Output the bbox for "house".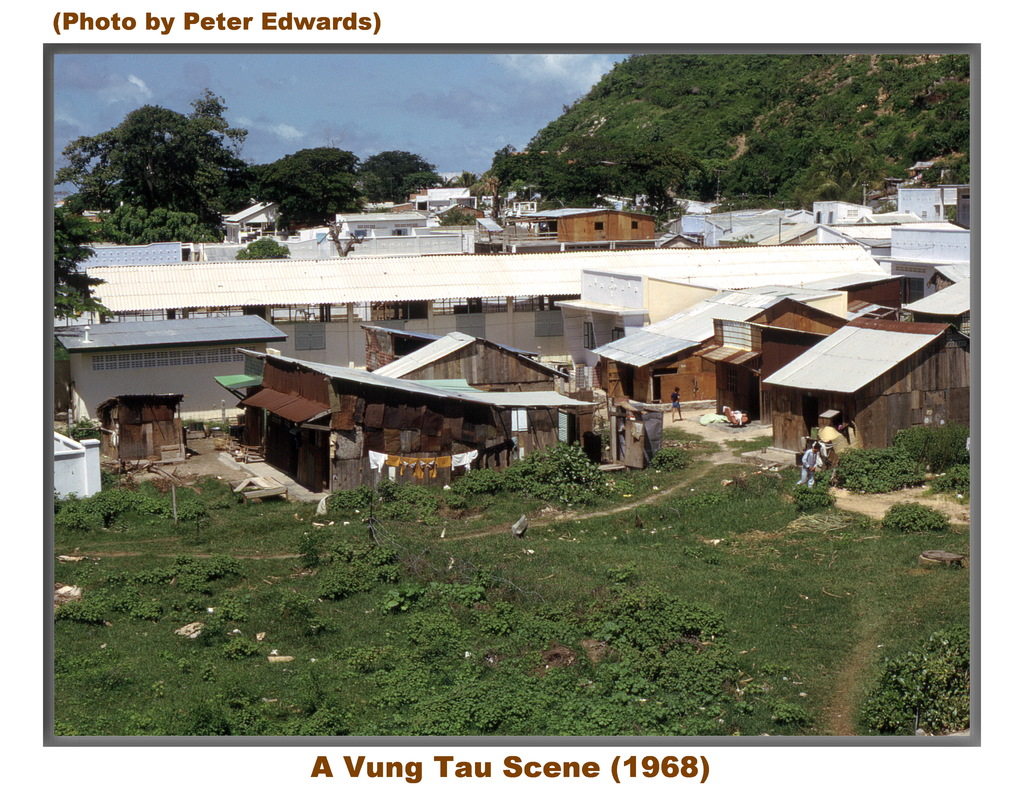
(332,203,423,236).
